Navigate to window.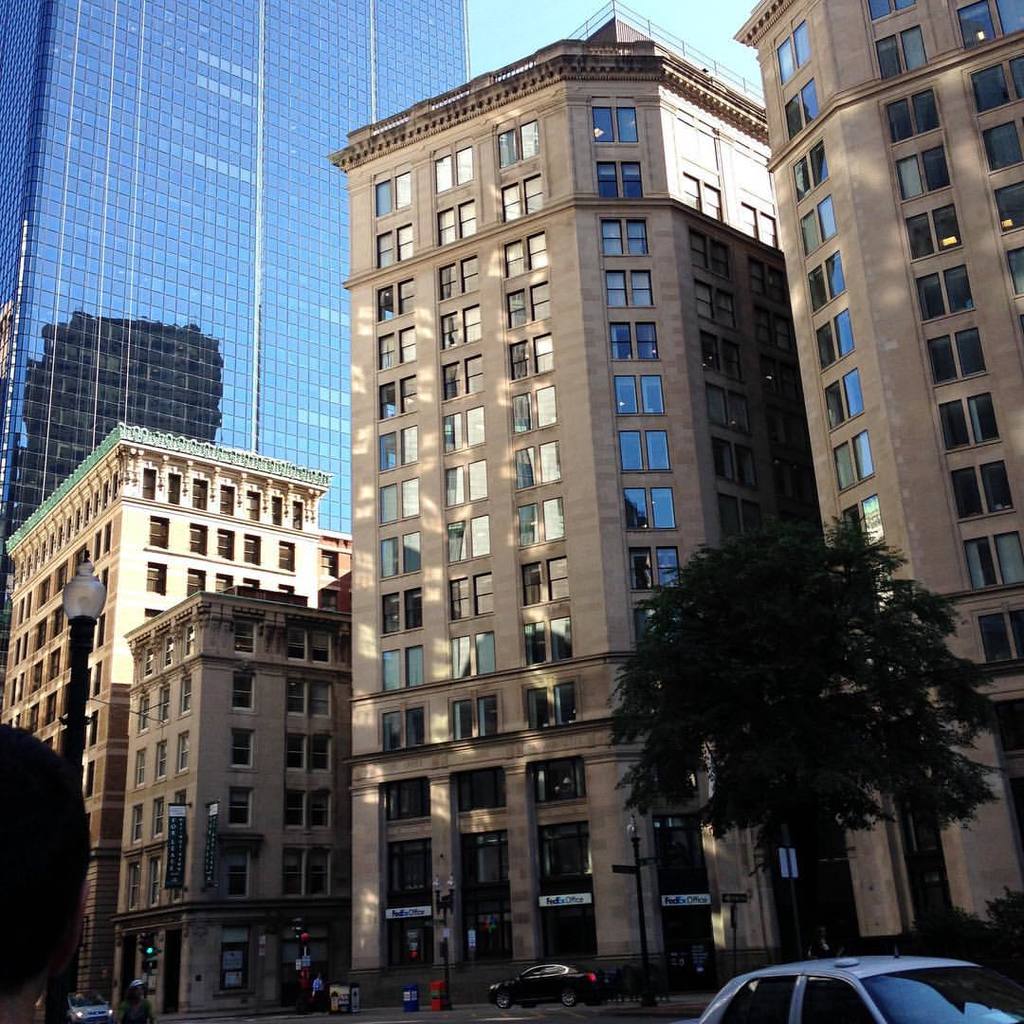
Navigation target: 288,675,336,714.
